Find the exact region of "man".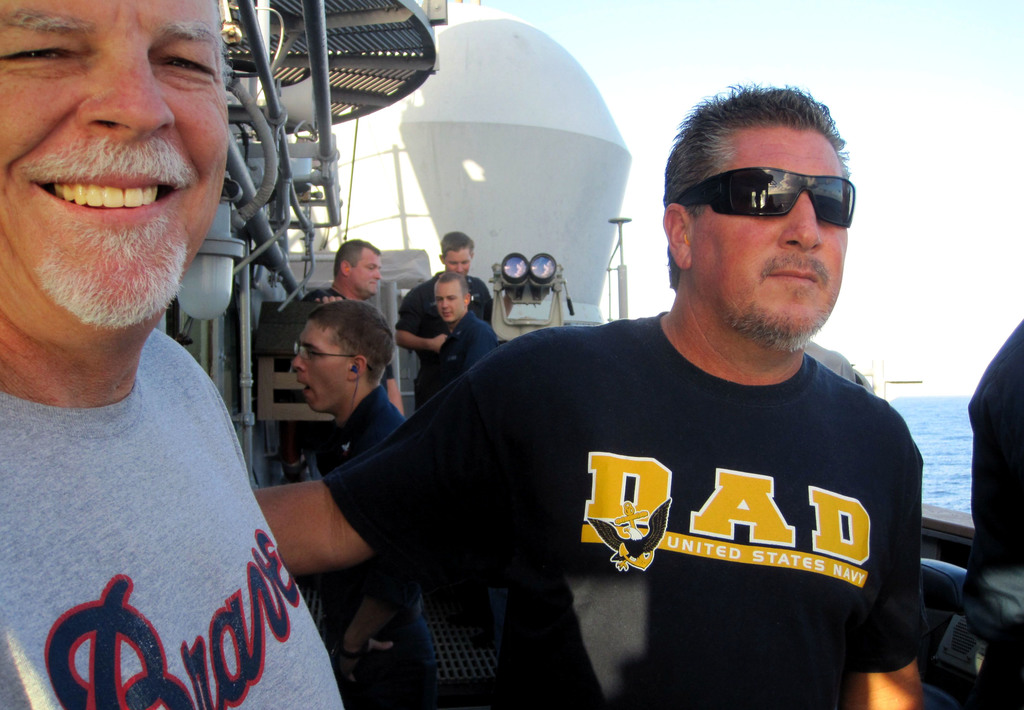
Exact region: detection(282, 296, 416, 475).
